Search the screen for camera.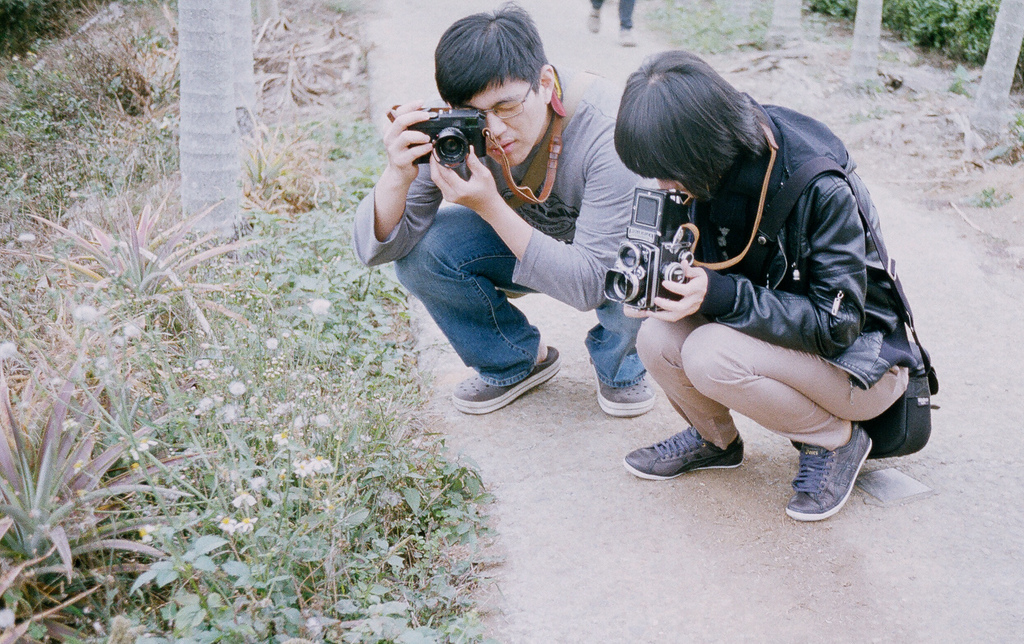
Found at select_region(398, 99, 495, 169).
